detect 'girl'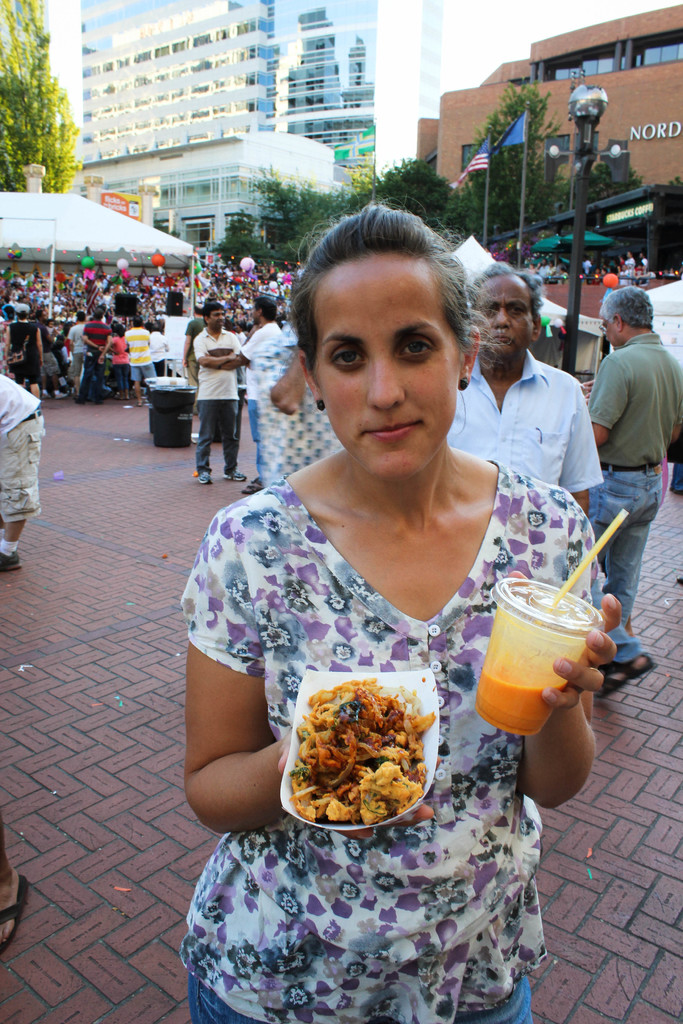
x1=103 y1=318 x2=133 y2=393
